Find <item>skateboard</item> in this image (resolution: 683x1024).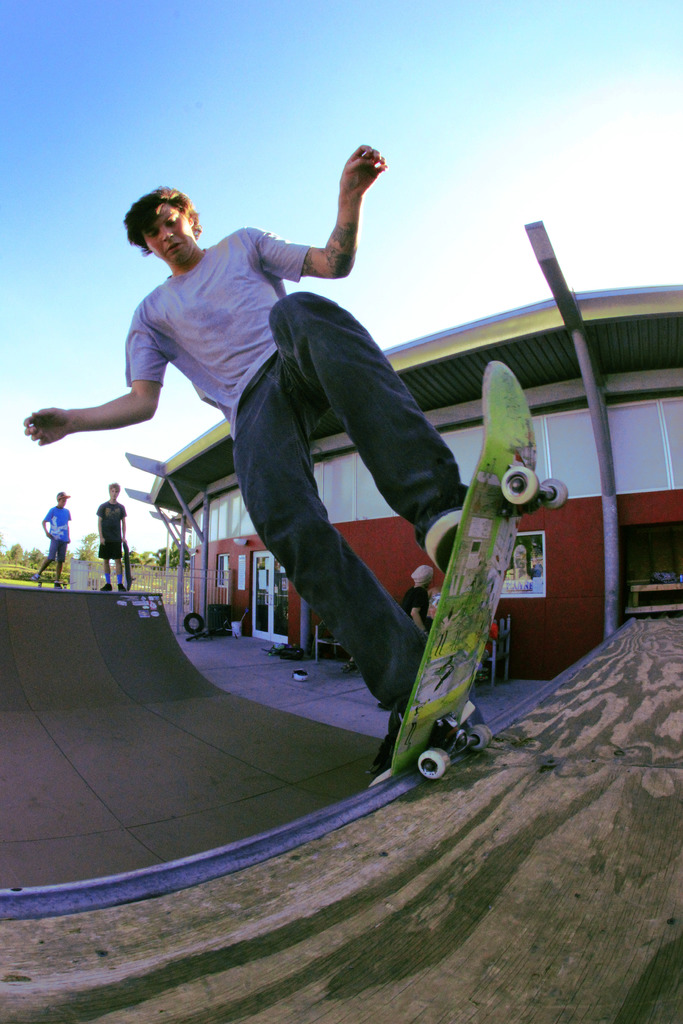
region(34, 577, 74, 588).
